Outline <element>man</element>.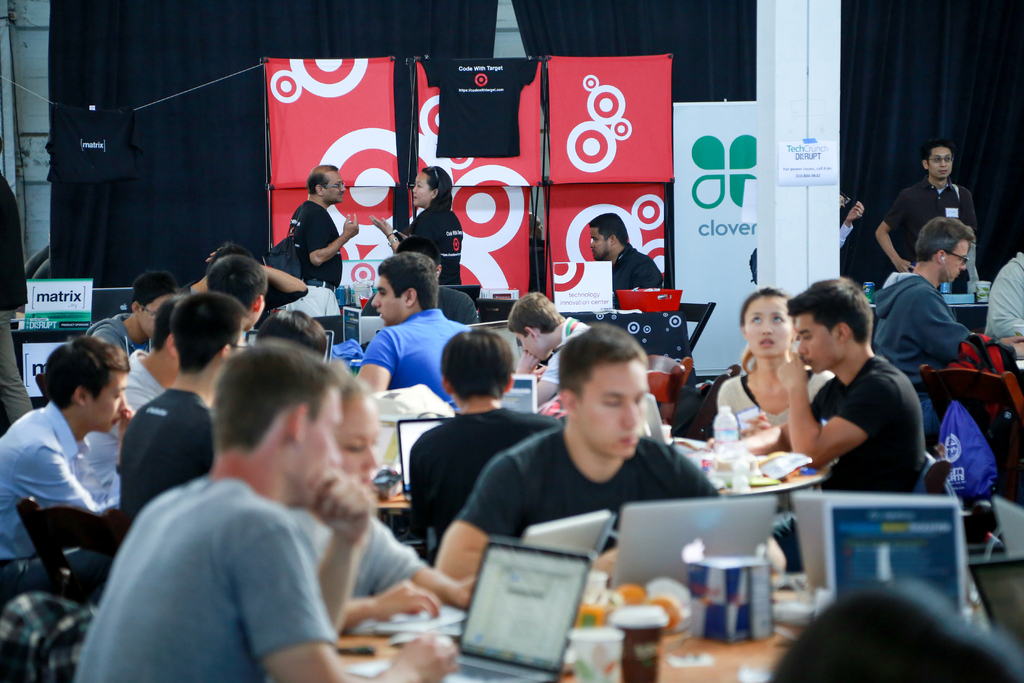
Outline: (874,138,977,283).
